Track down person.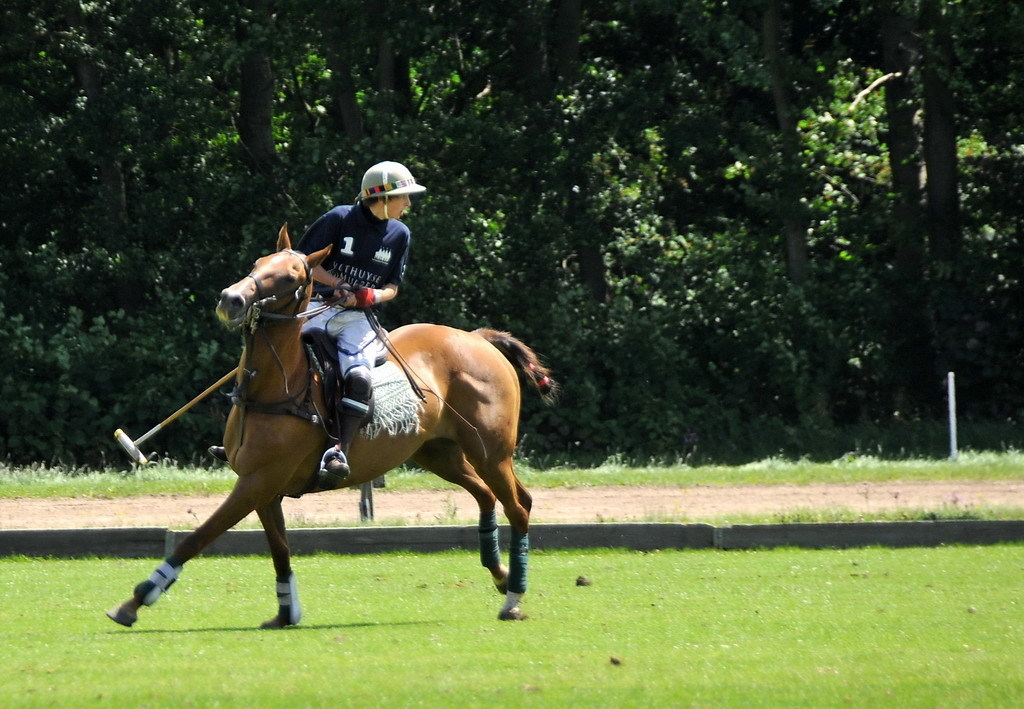
Tracked to (207, 160, 428, 485).
